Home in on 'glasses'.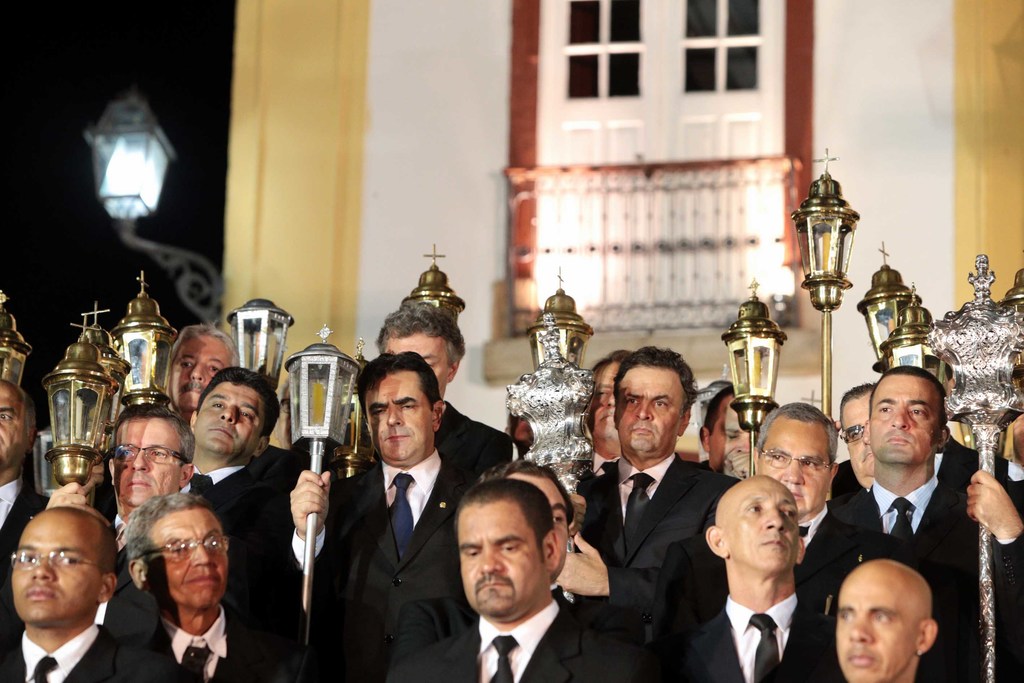
Homed in at [left=758, top=449, right=835, bottom=475].
